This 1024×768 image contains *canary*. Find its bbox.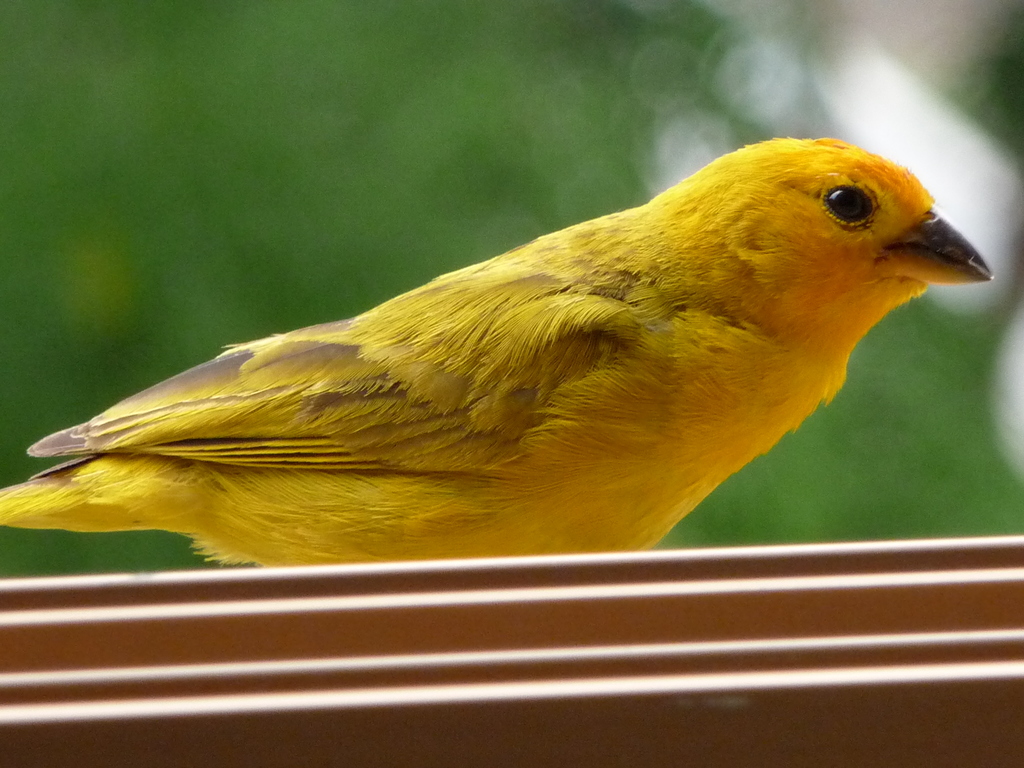
[0,132,994,564].
